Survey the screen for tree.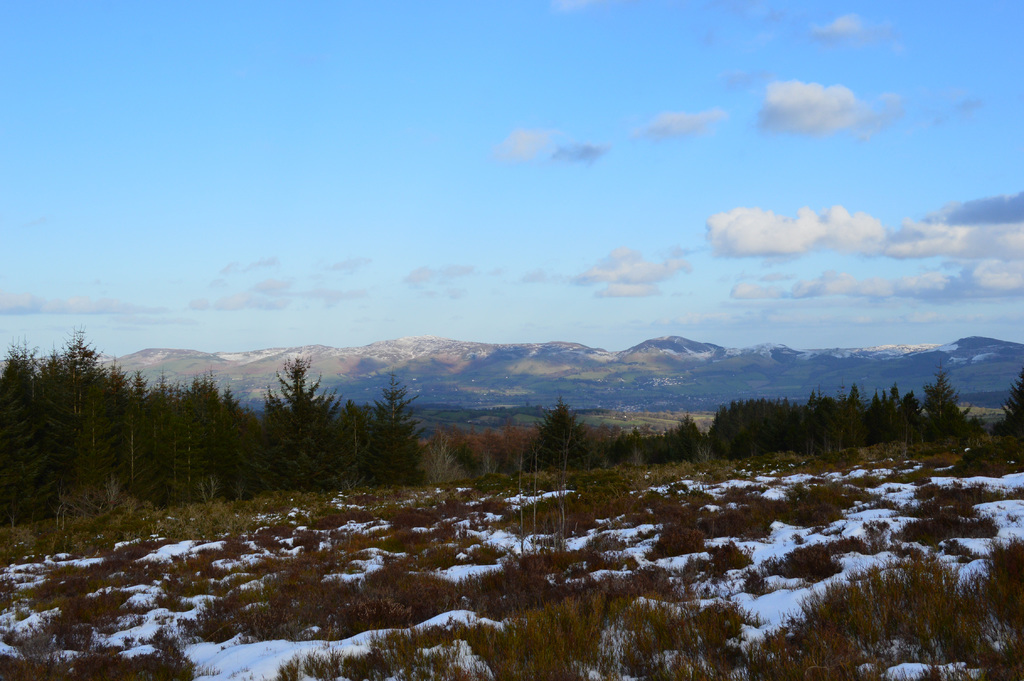
Survey found: {"left": 904, "top": 361, "right": 963, "bottom": 440}.
